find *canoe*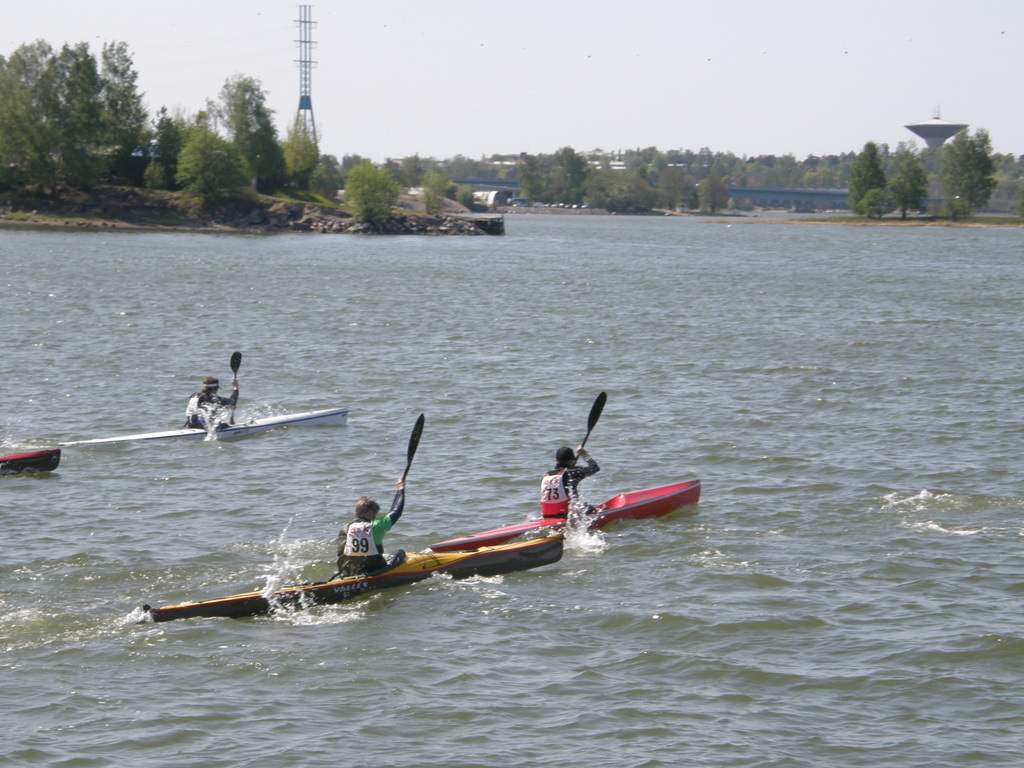
60:409:351:445
